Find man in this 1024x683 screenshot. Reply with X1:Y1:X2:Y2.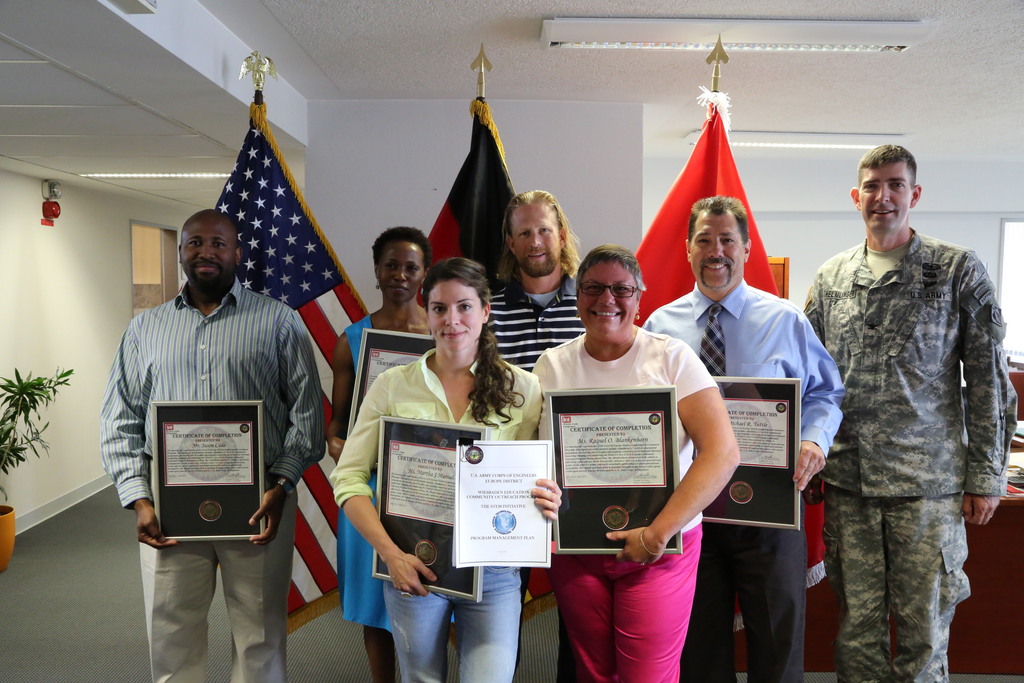
468:192:645:682.
